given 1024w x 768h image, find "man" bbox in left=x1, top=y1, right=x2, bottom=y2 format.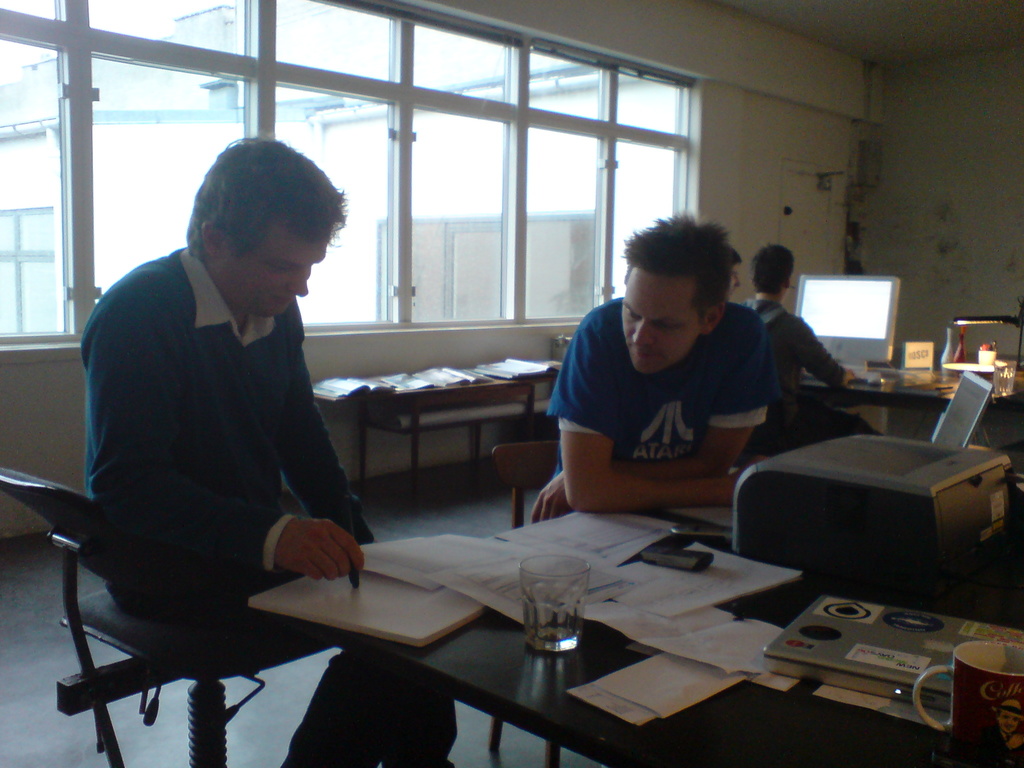
left=527, top=215, right=771, bottom=525.
